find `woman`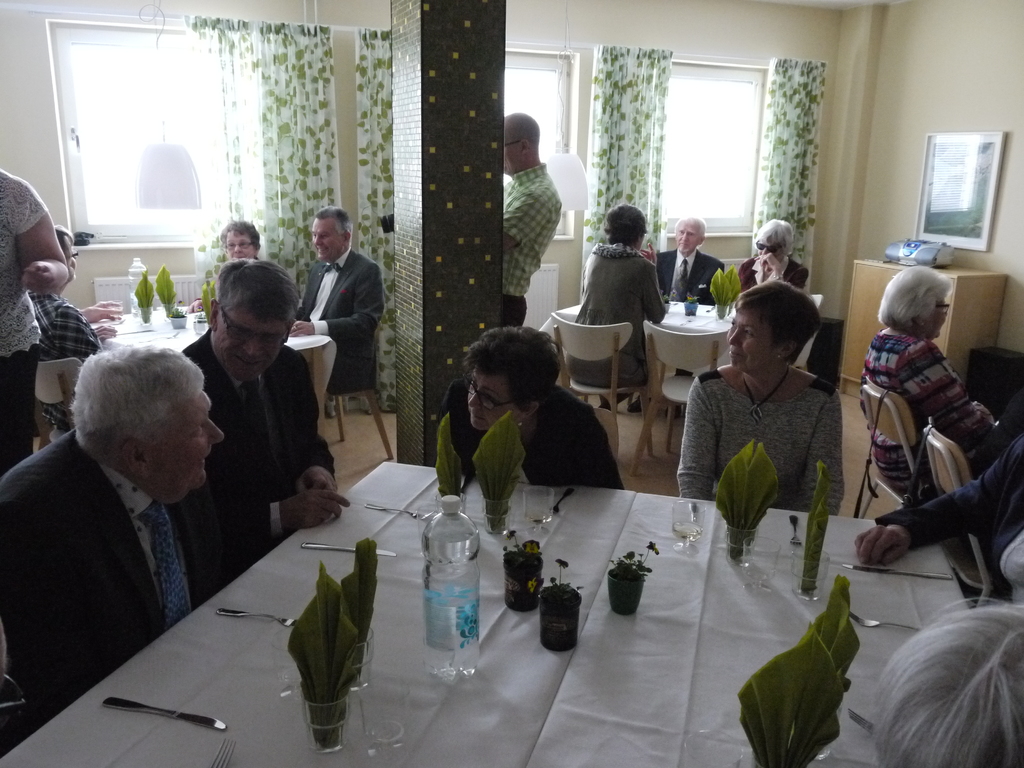
{"left": 431, "top": 327, "right": 626, "bottom": 491}
